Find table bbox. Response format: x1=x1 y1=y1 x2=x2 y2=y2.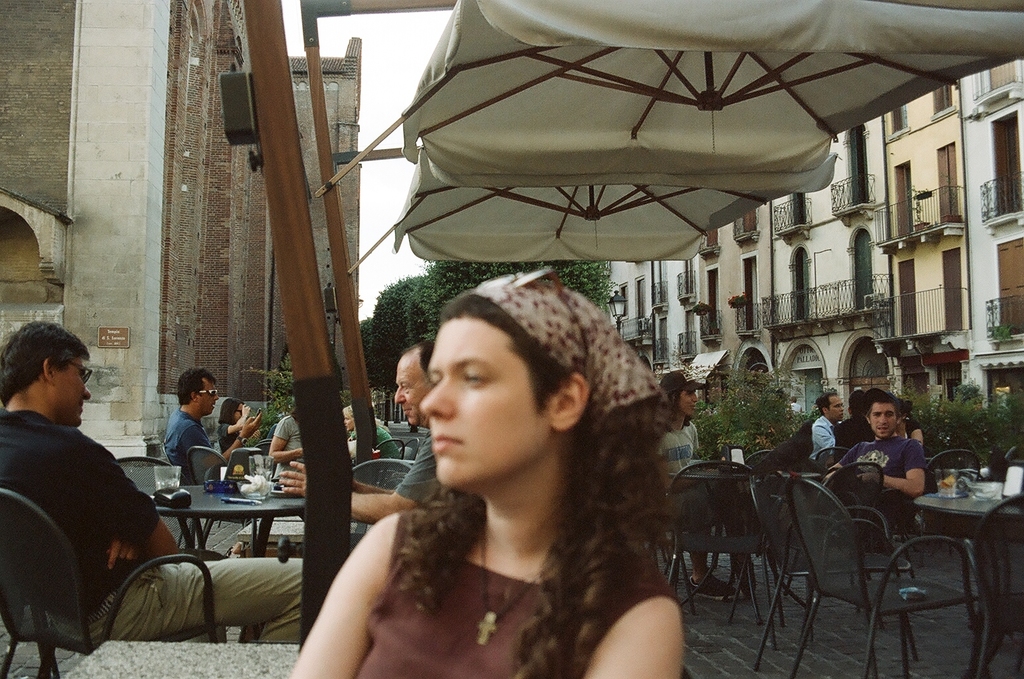
x1=915 y1=479 x2=1023 y2=678.
